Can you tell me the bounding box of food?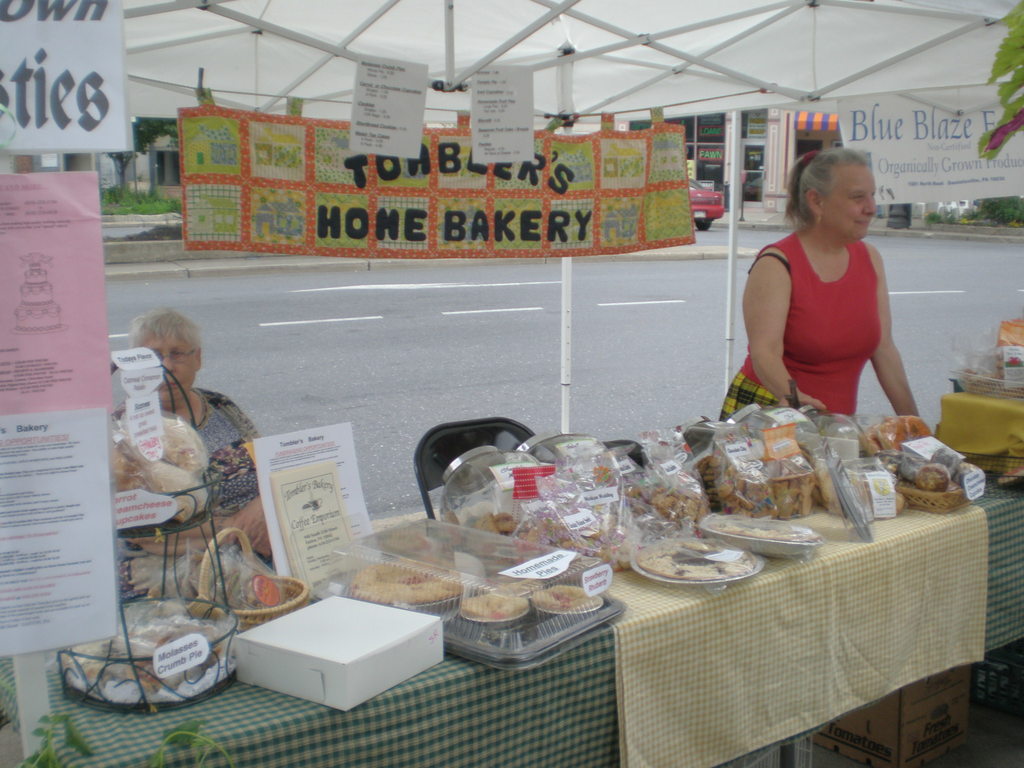
447/593/551/658.
